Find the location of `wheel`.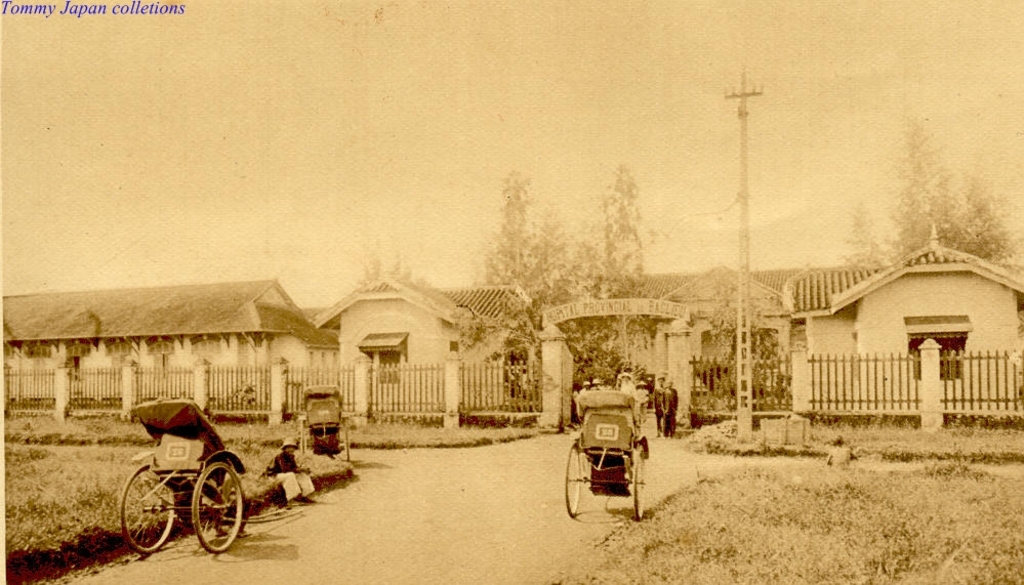
Location: left=565, top=441, right=583, bottom=517.
